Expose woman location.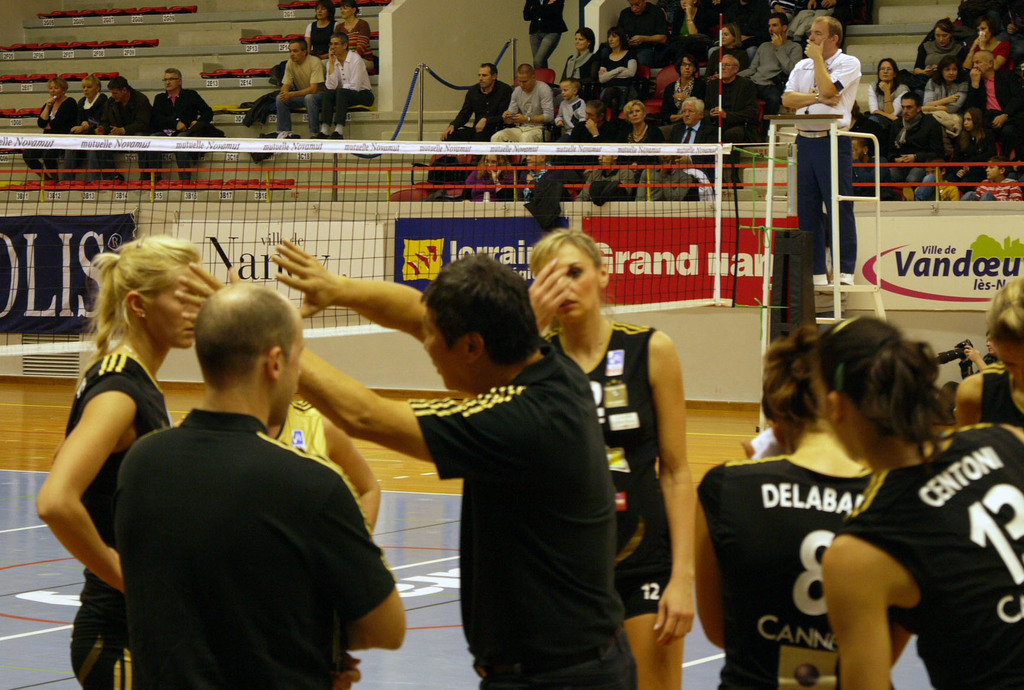
Exposed at crop(855, 64, 927, 152).
